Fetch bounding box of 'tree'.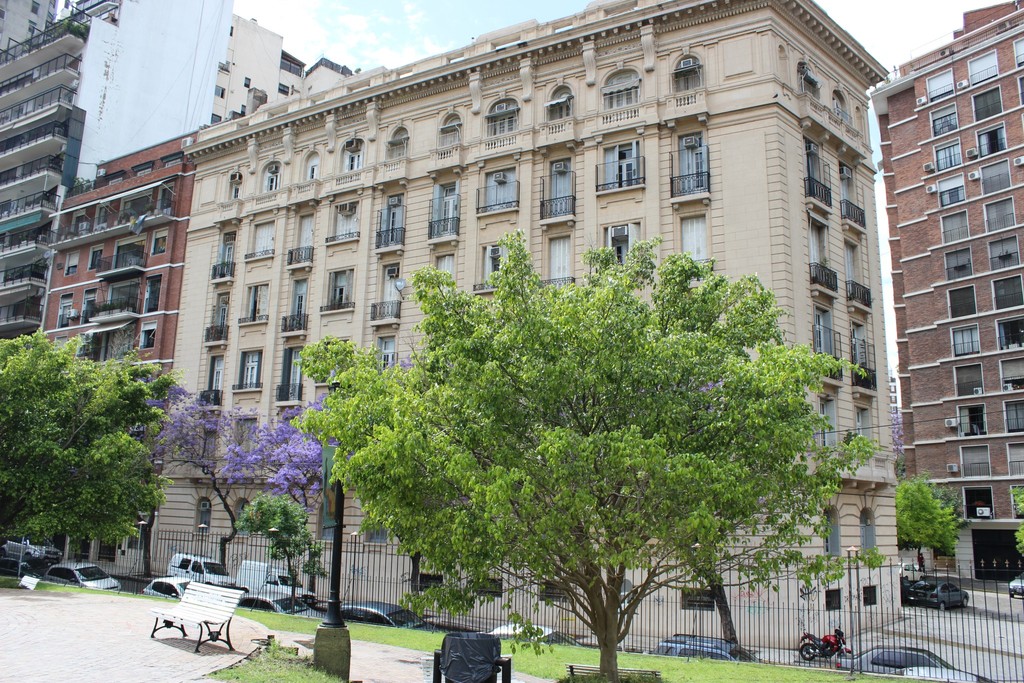
Bbox: bbox(235, 486, 328, 614).
